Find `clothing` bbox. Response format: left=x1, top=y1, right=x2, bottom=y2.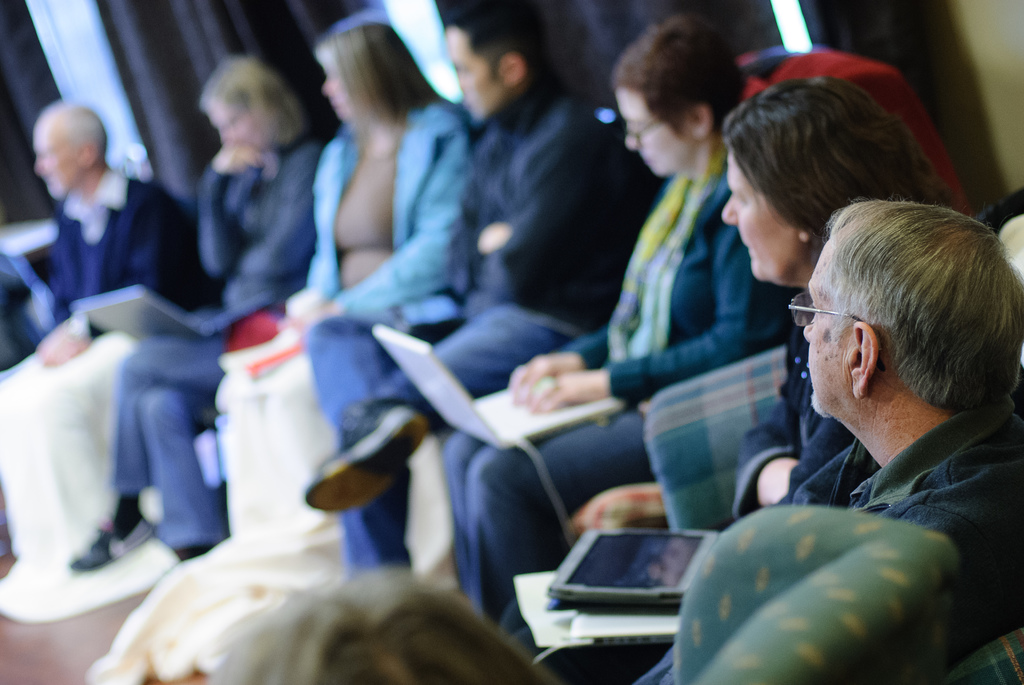
left=496, top=312, right=853, bottom=684.
